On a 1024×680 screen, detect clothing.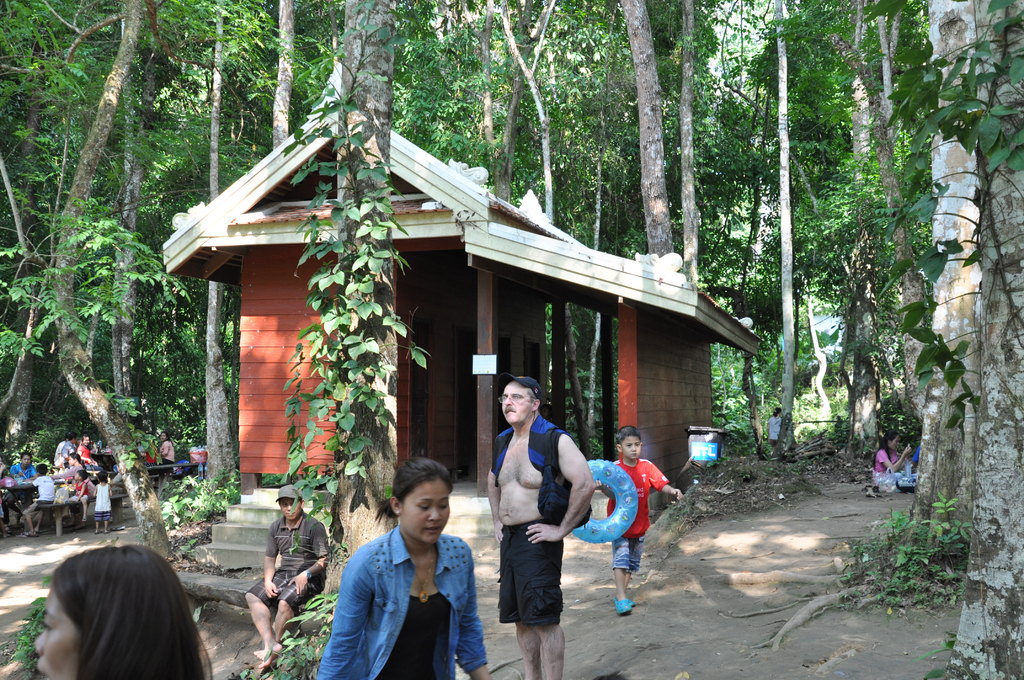
(874,439,897,476).
